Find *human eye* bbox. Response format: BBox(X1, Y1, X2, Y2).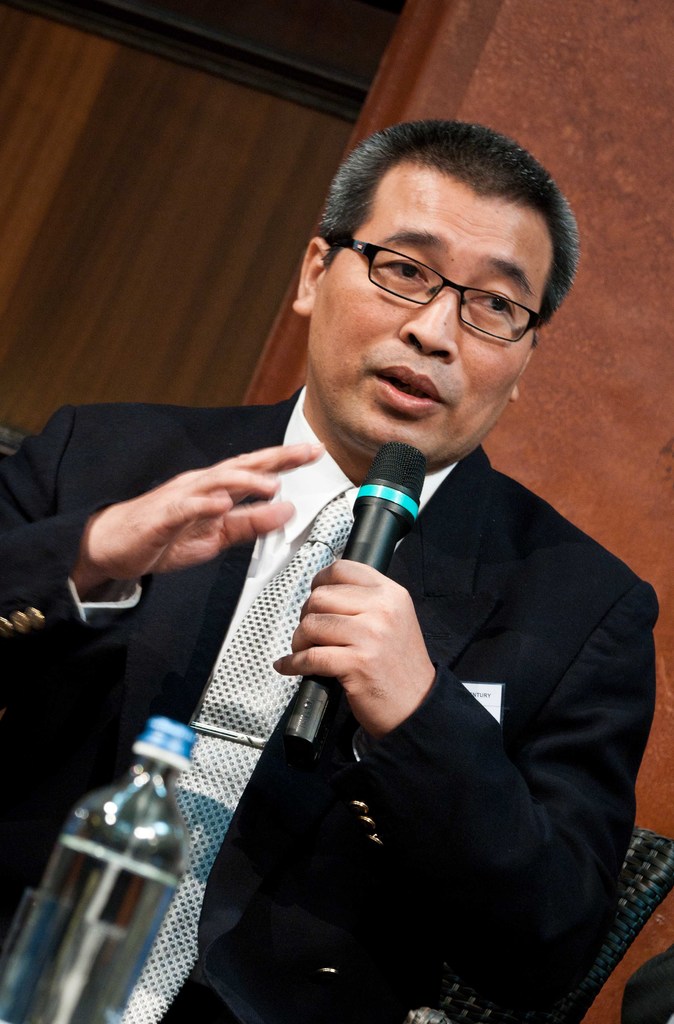
BBox(472, 282, 515, 317).
